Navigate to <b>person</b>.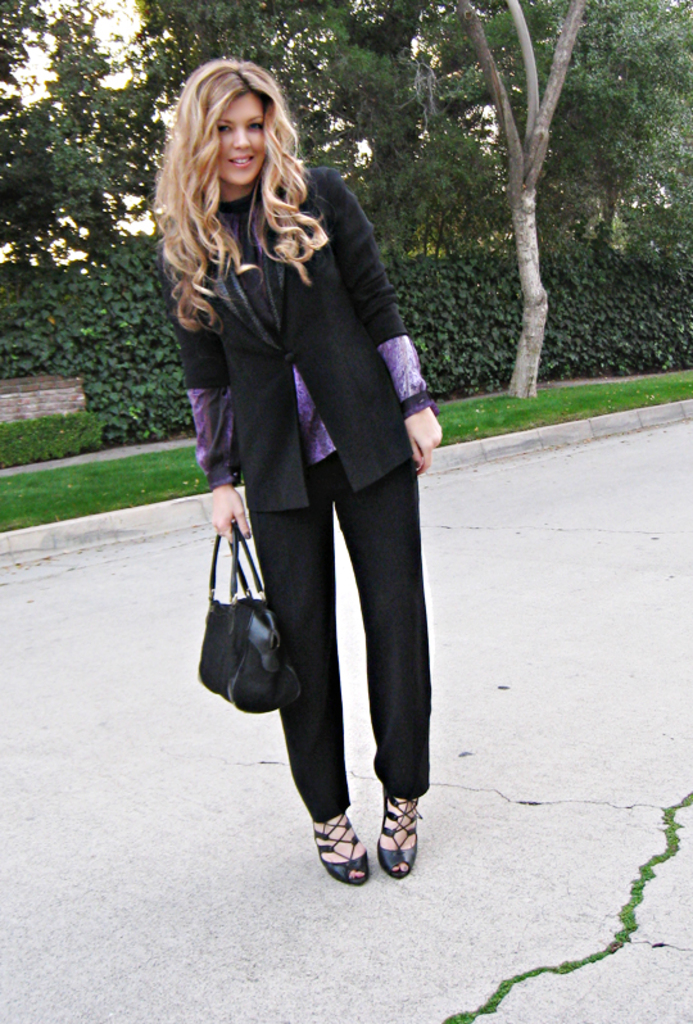
Navigation target: bbox=[155, 56, 443, 882].
